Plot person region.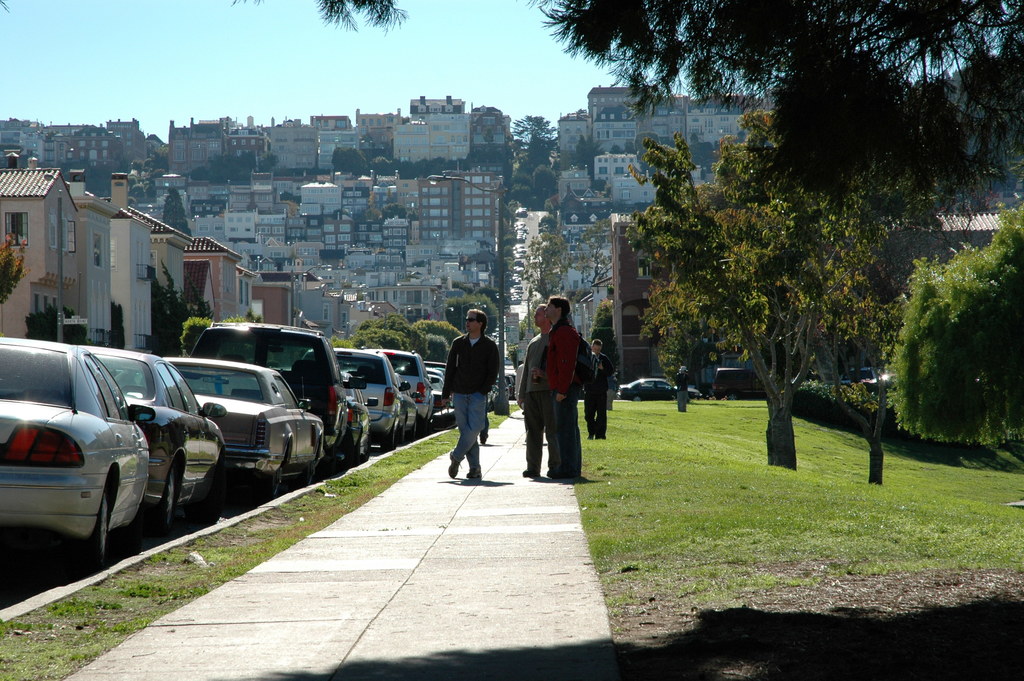
Plotted at bbox=[515, 296, 549, 486].
